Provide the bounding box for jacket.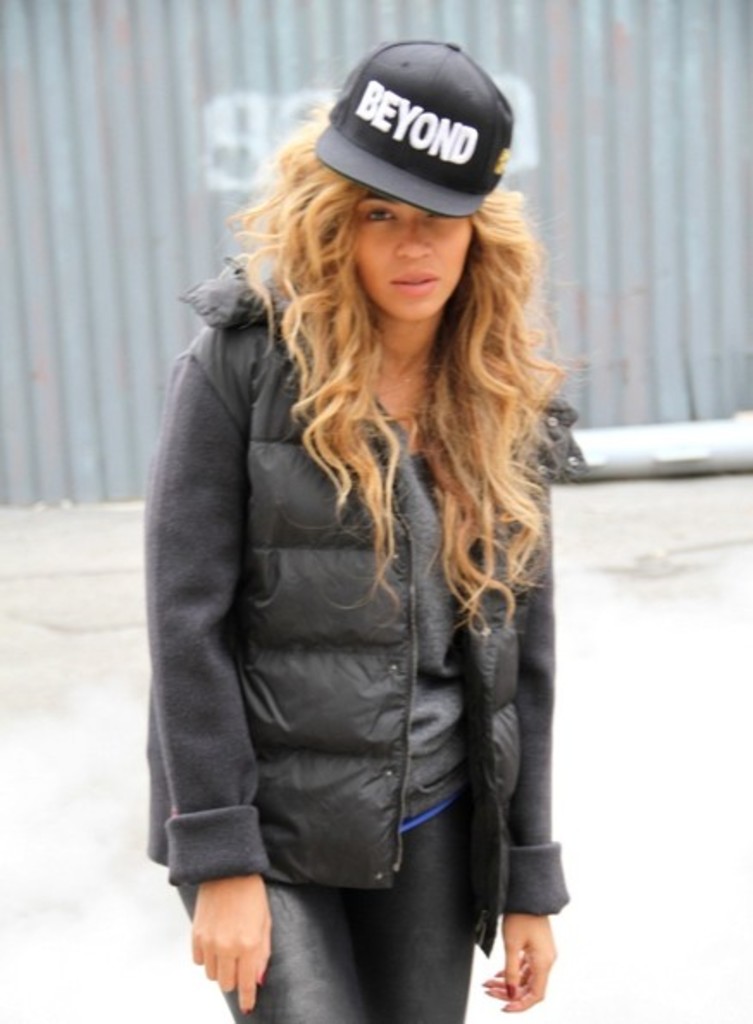
rect(162, 134, 579, 984).
